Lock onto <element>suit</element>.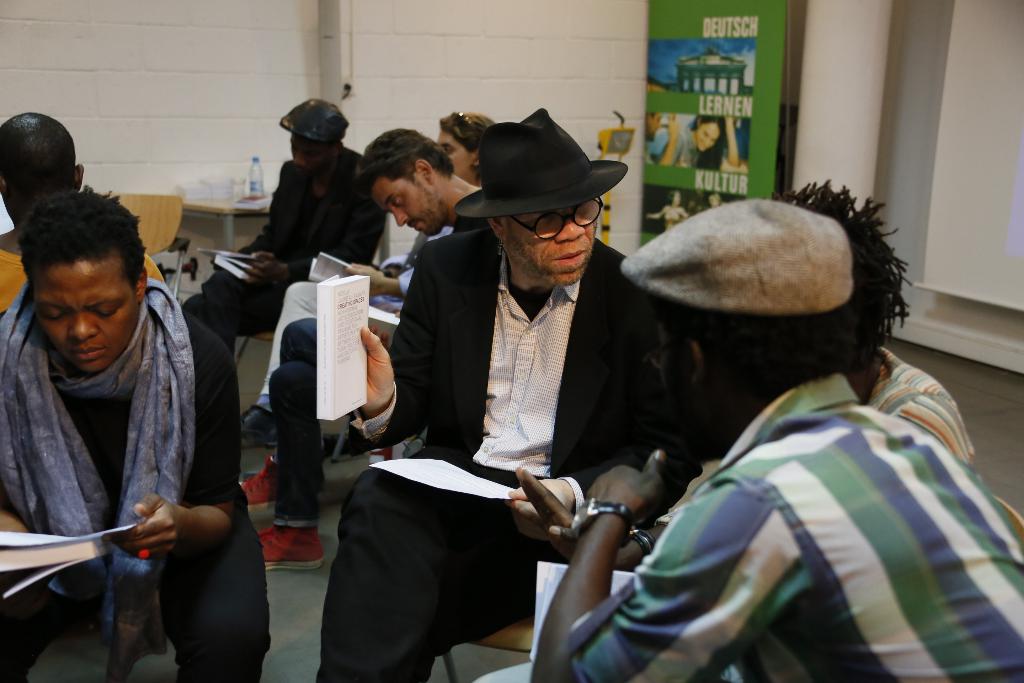
Locked: locate(318, 231, 686, 679).
